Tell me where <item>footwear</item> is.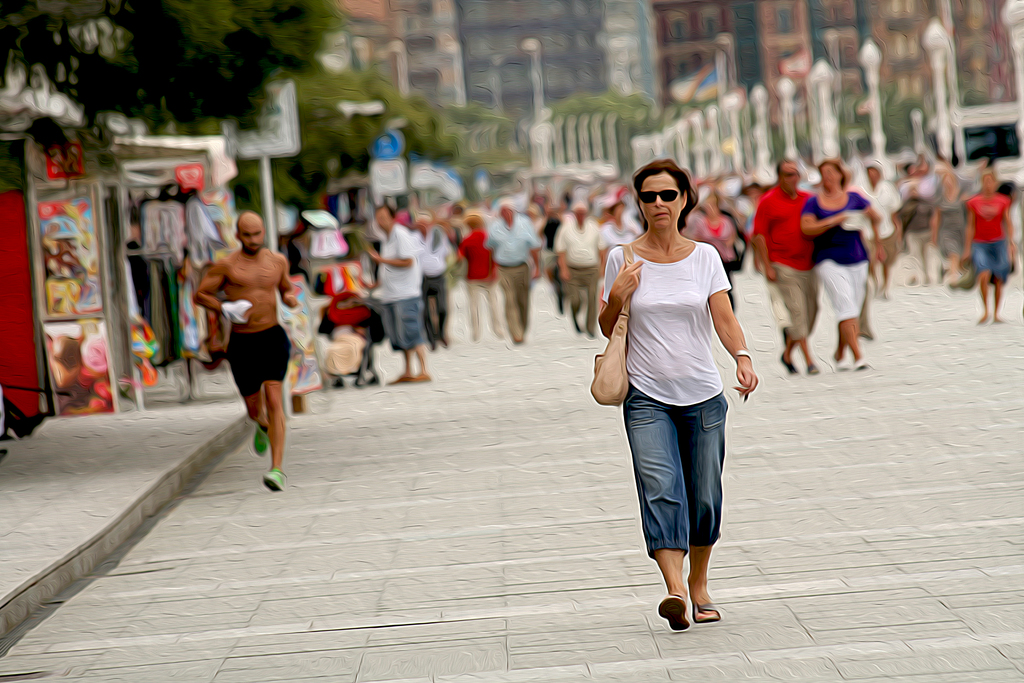
<item>footwear</item> is at [left=689, top=593, right=722, bottom=623].
